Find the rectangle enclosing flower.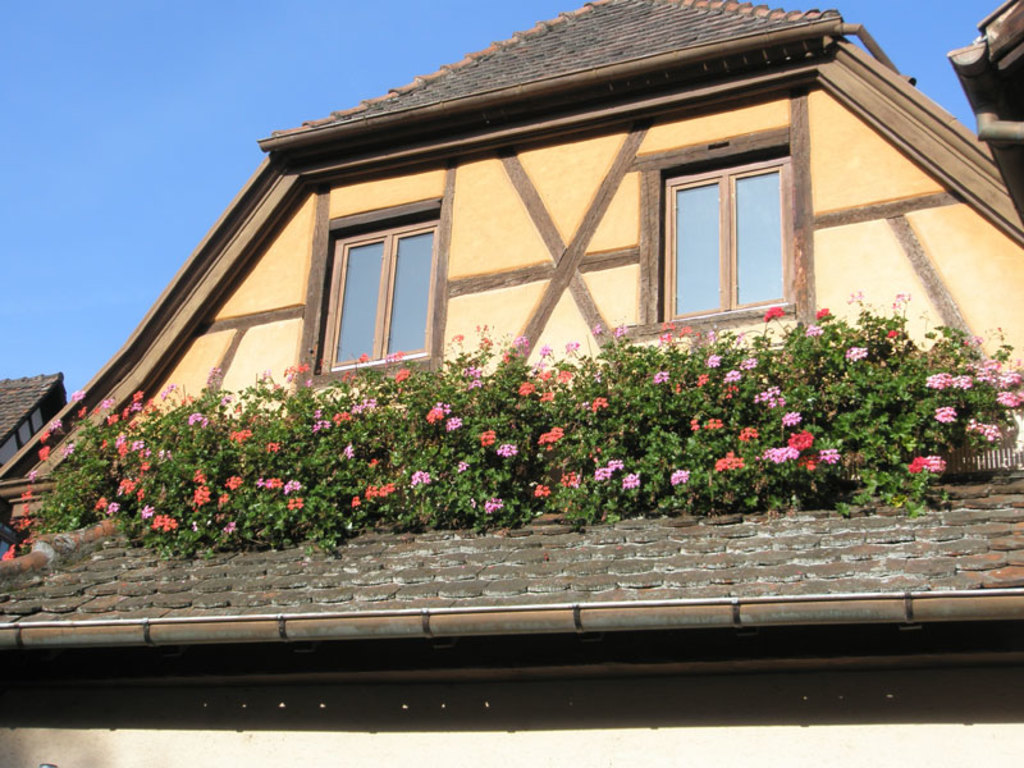
bbox(622, 471, 643, 488).
